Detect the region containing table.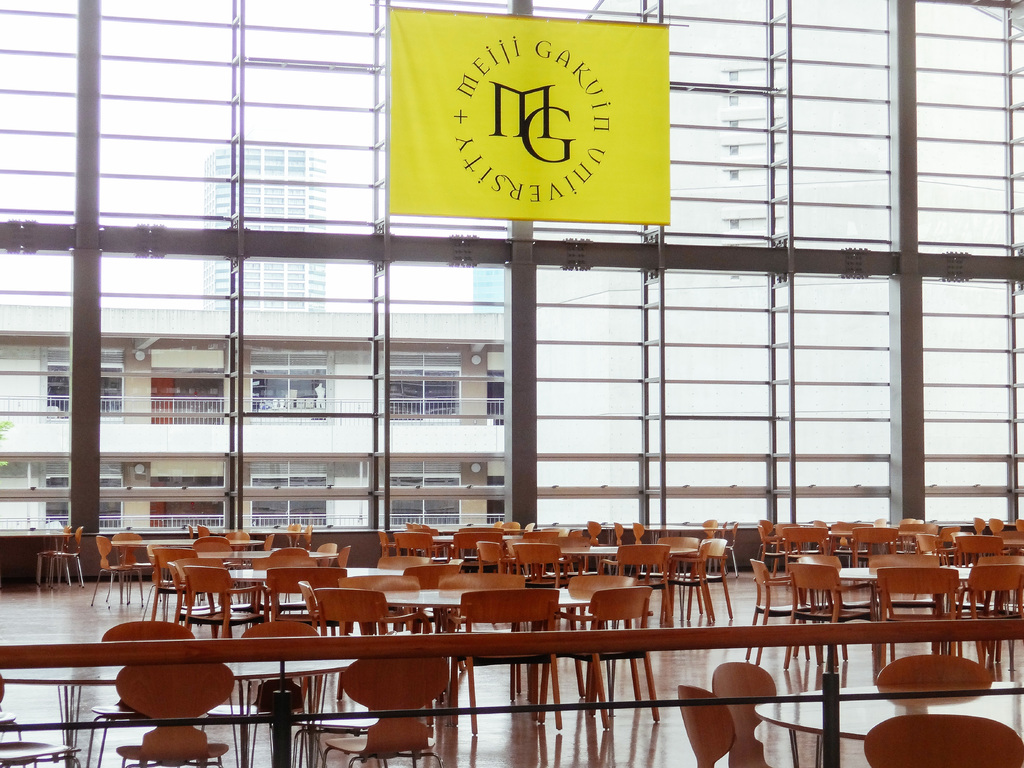
<box>442,533,556,558</box>.
